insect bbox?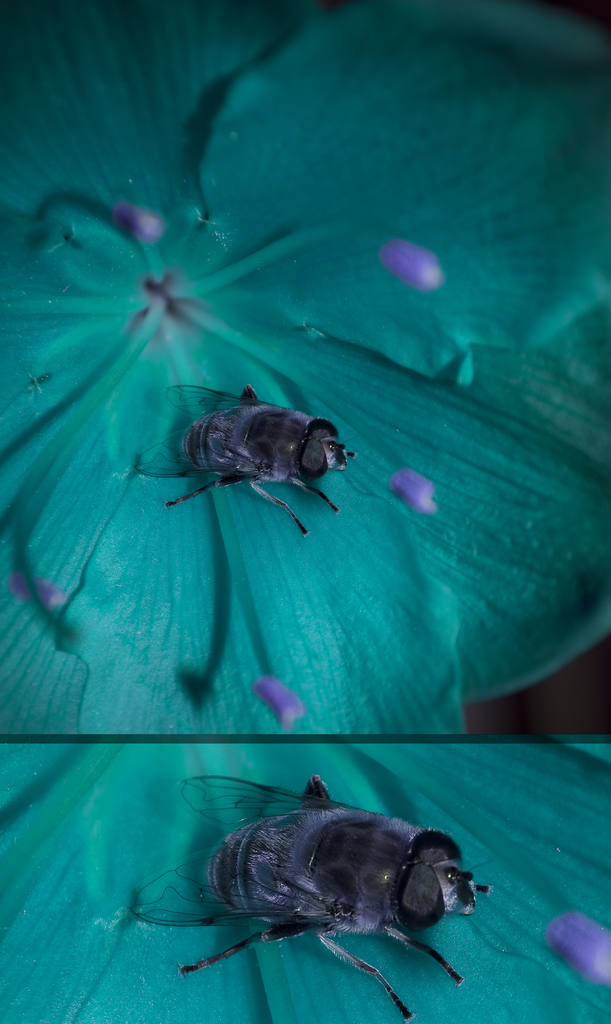
Rect(138, 381, 353, 529)
